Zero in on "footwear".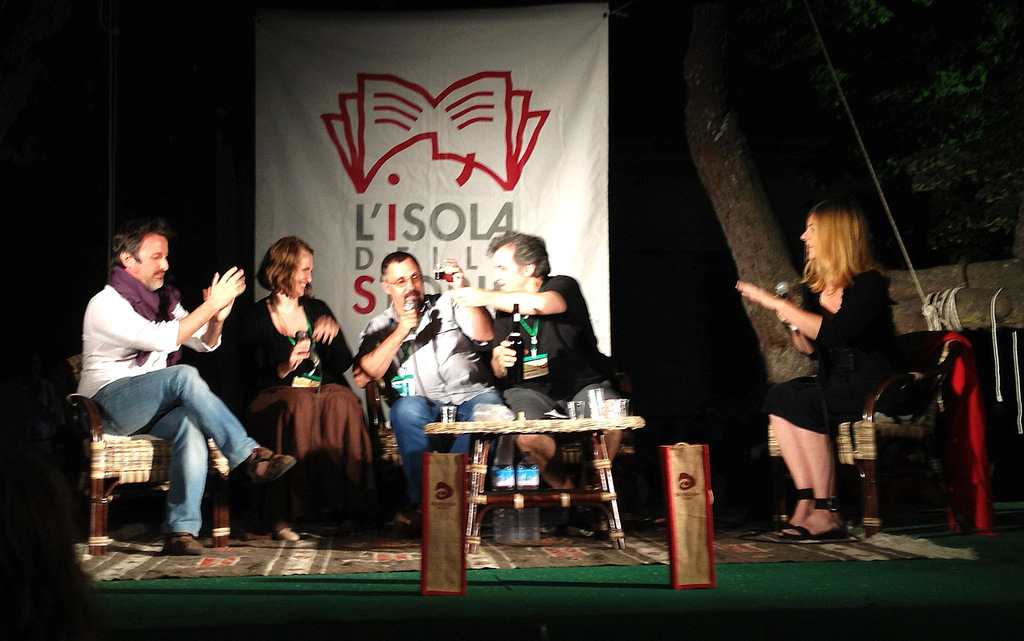
Zeroed in: 780, 488, 856, 544.
